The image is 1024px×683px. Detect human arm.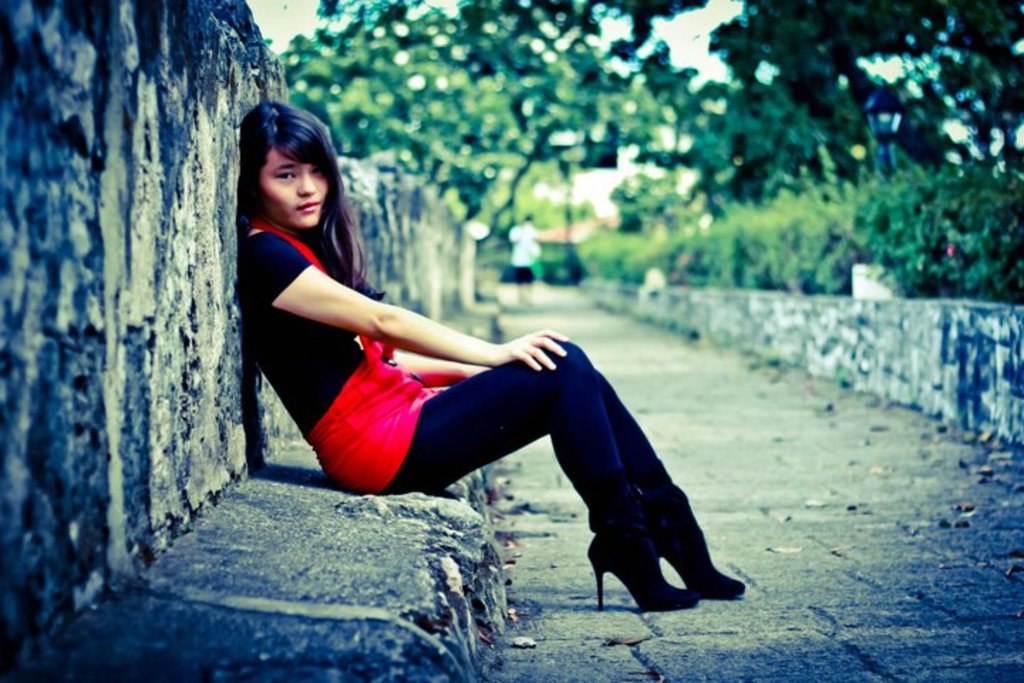
Detection: Rect(385, 347, 498, 383).
